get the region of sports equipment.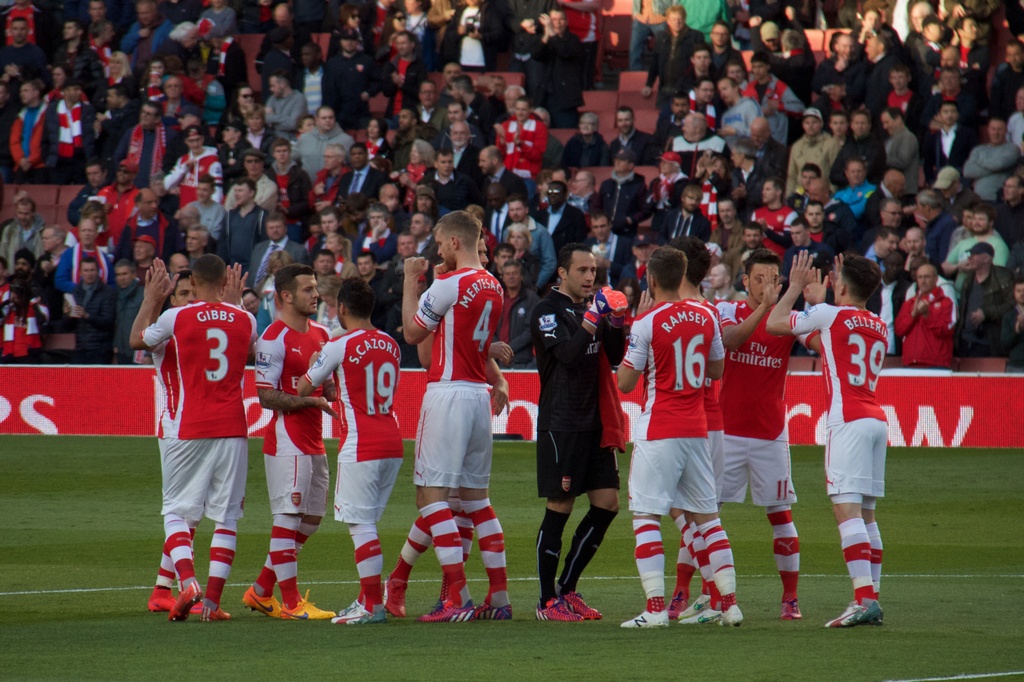
{"left": 780, "top": 601, "right": 802, "bottom": 619}.
